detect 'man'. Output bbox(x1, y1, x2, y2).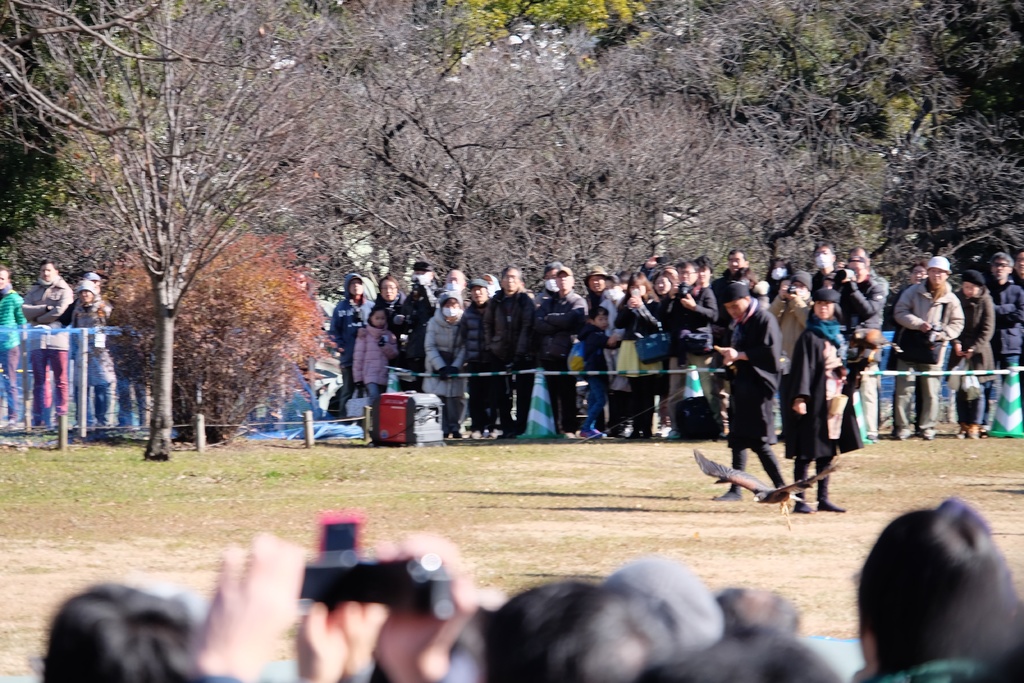
bbox(474, 265, 537, 443).
